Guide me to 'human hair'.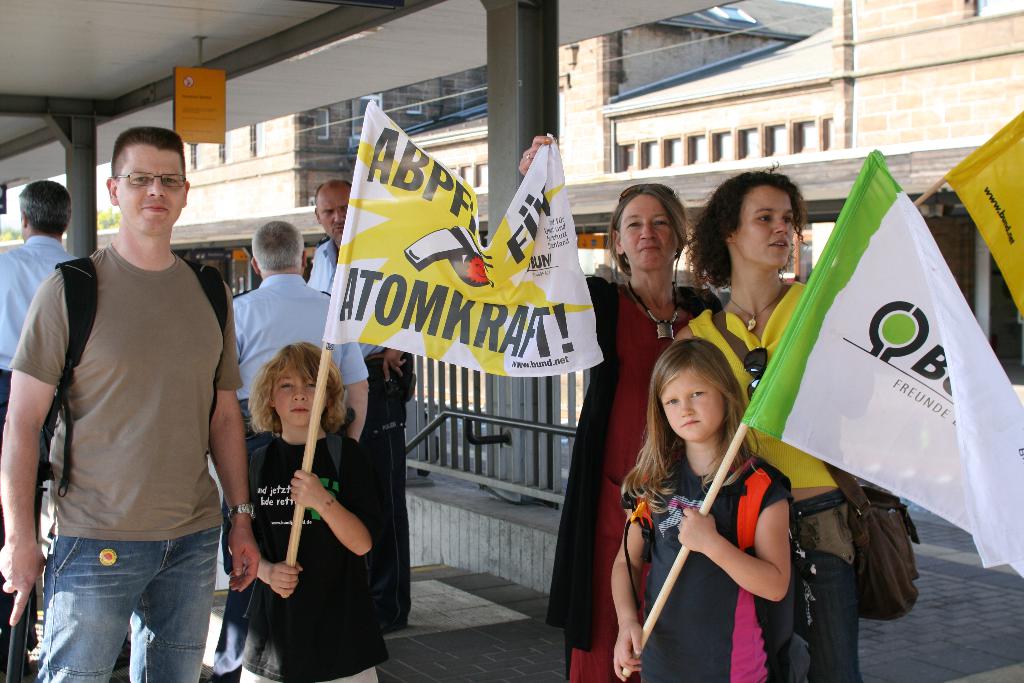
Guidance: select_region(248, 339, 350, 434).
